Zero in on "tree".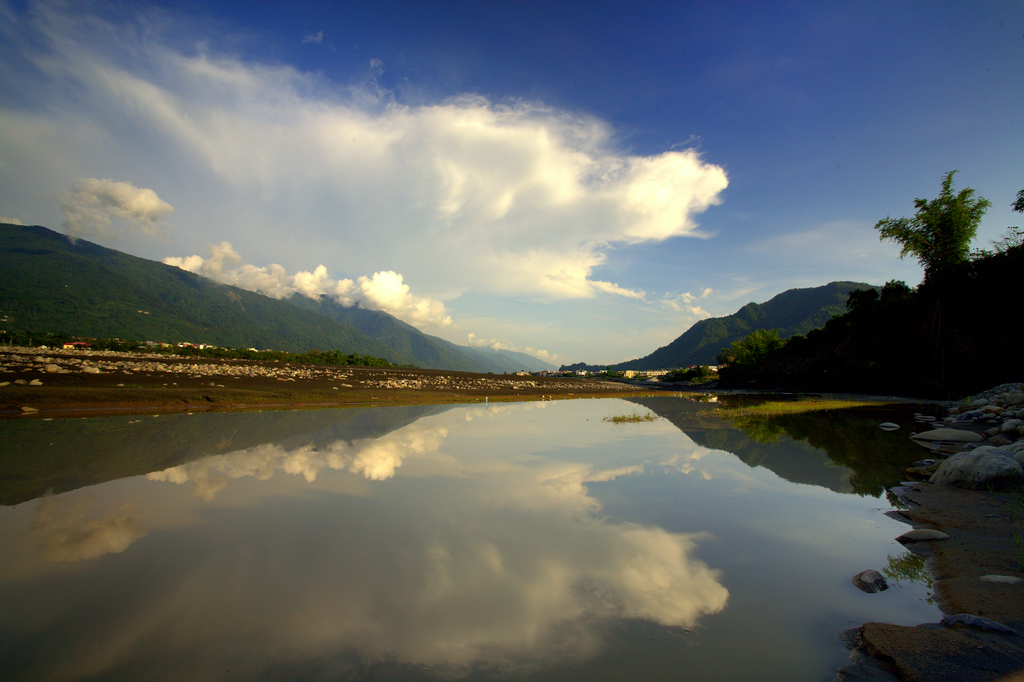
Zeroed in: box(721, 327, 782, 363).
